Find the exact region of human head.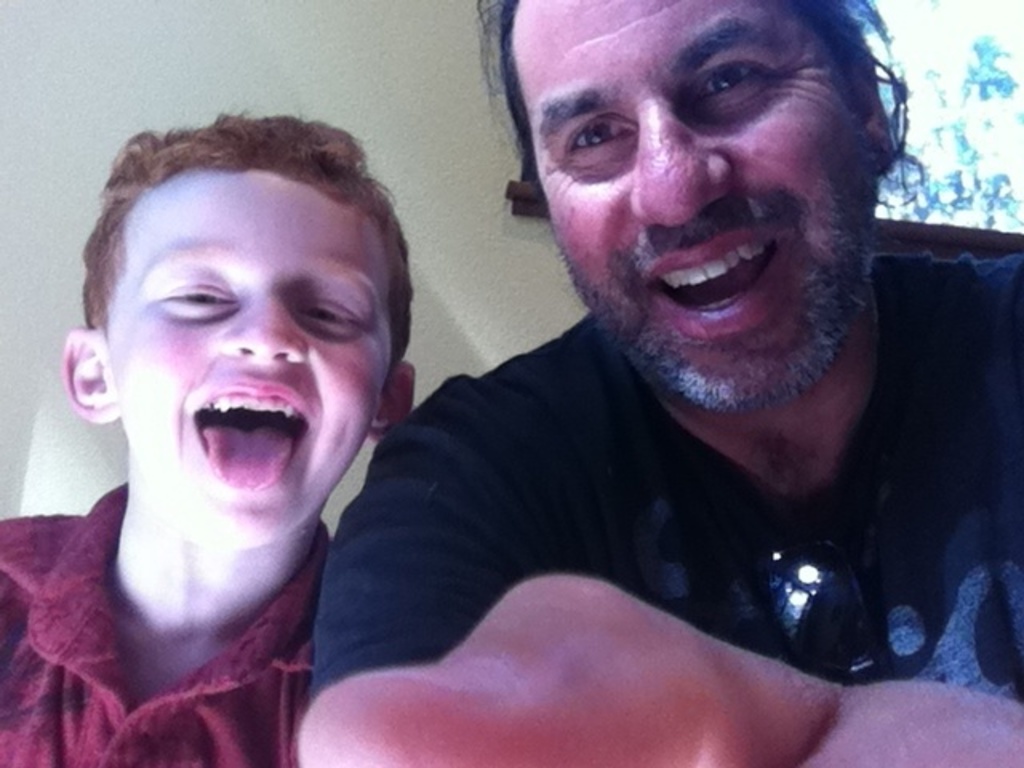
Exact region: [478,0,906,414].
